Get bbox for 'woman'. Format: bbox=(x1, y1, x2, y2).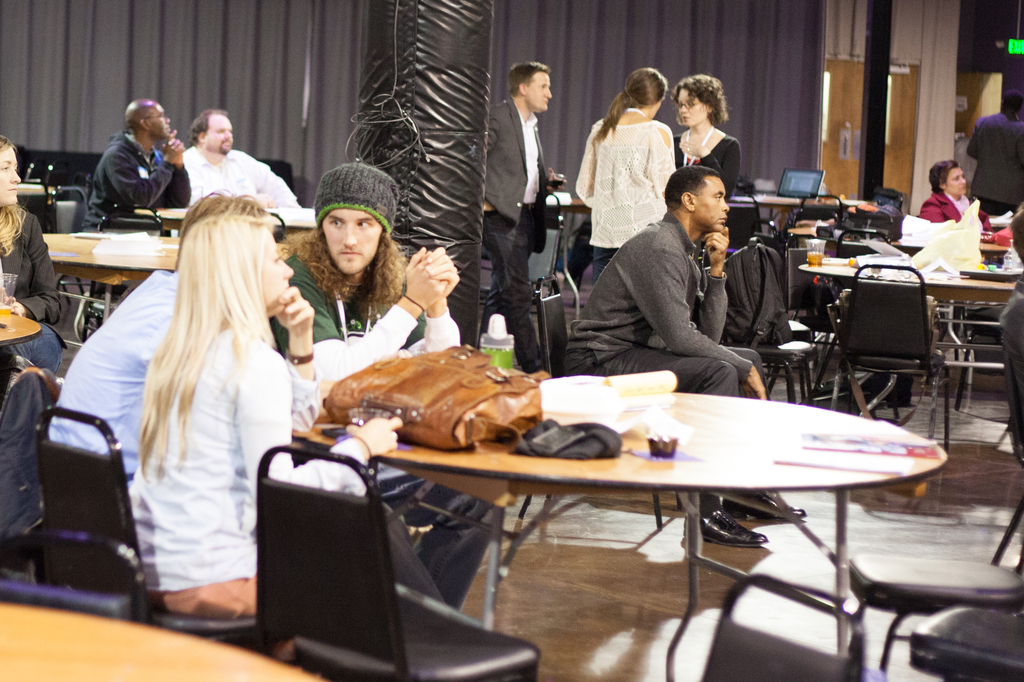
bbox=(576, 74, 687, 266).
